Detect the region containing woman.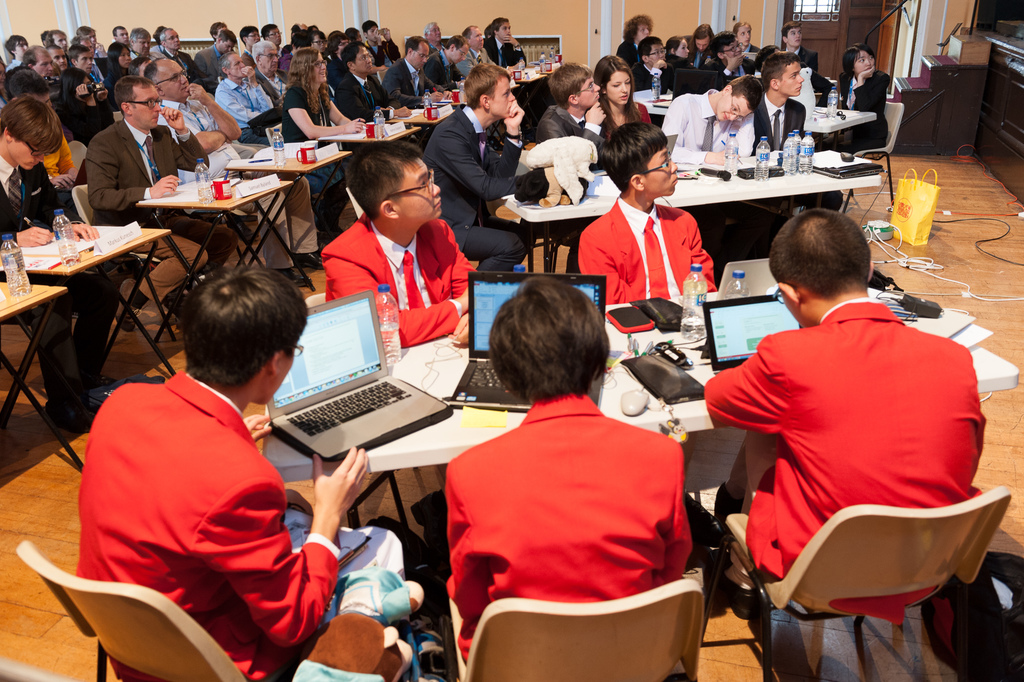
102:46:144:94.
